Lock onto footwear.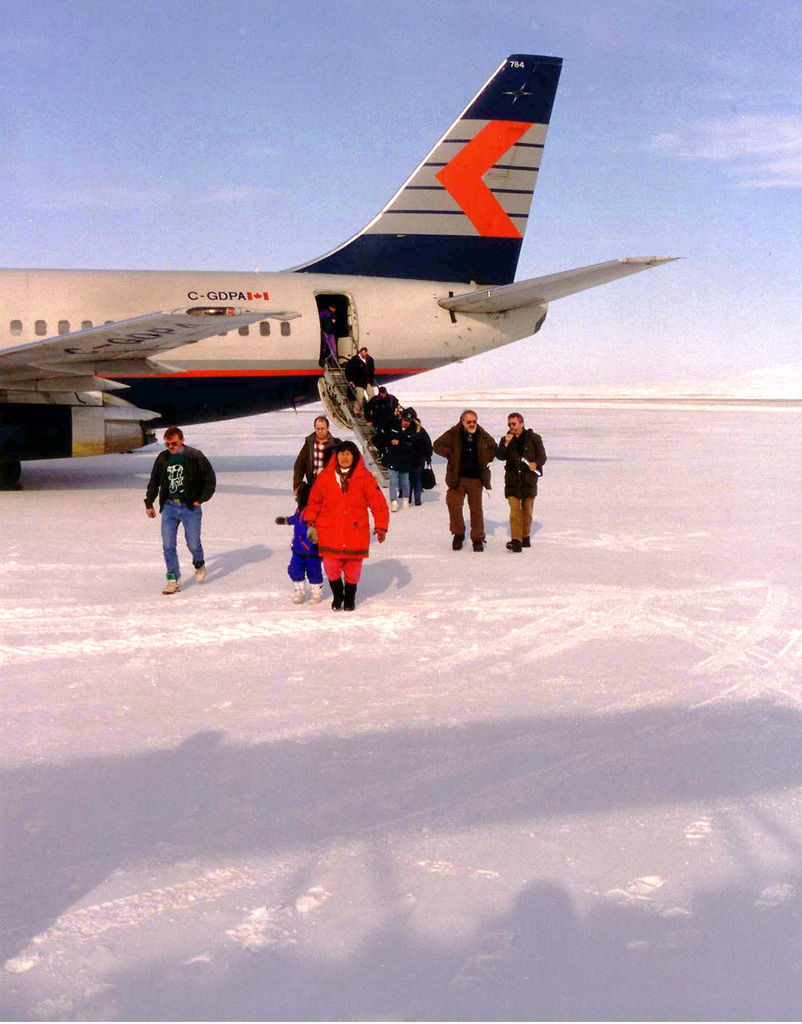
Locked: bbox(196, 565, 206, 579).
